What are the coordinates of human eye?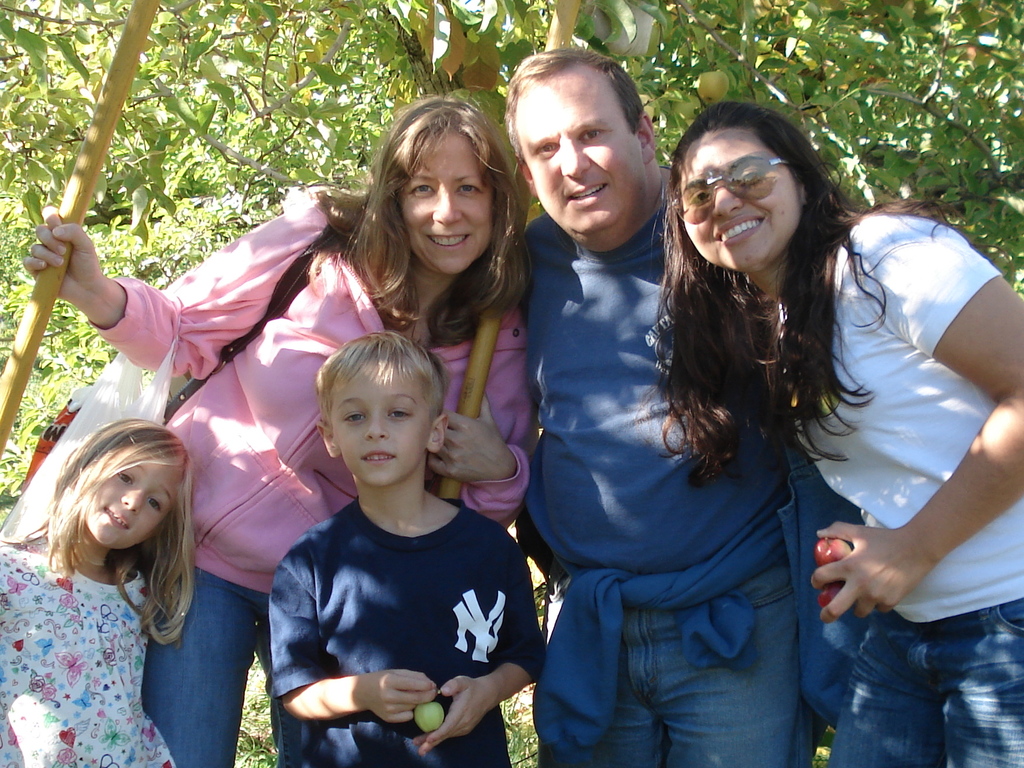
rect(733, 164, 761, 185).
